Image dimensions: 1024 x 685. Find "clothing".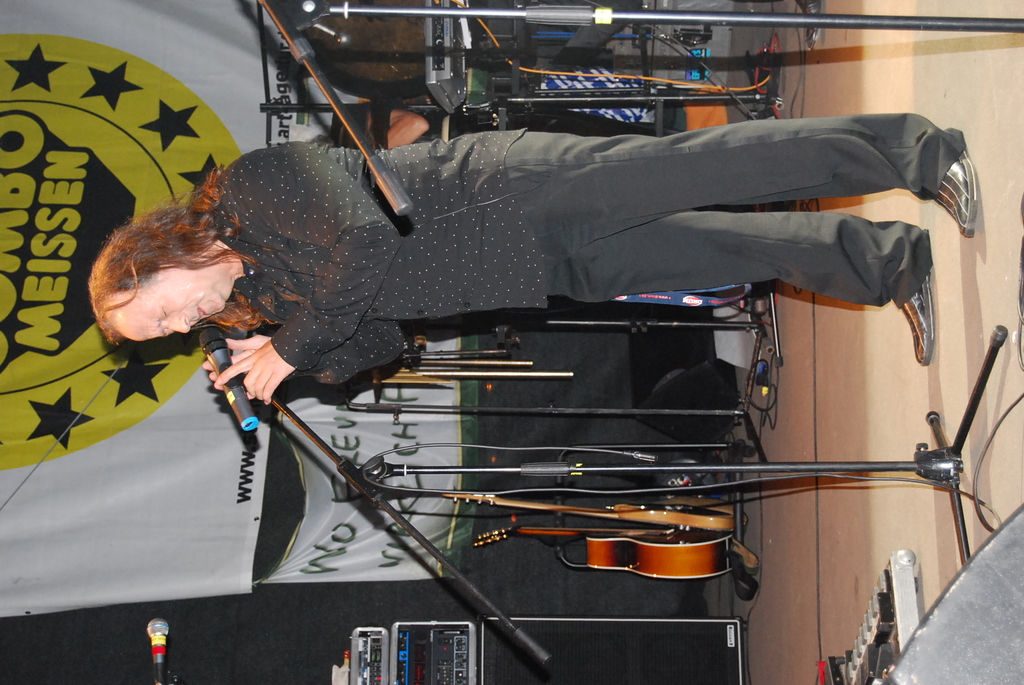
(x1=205, y1=88, x2=966, y2=369).
